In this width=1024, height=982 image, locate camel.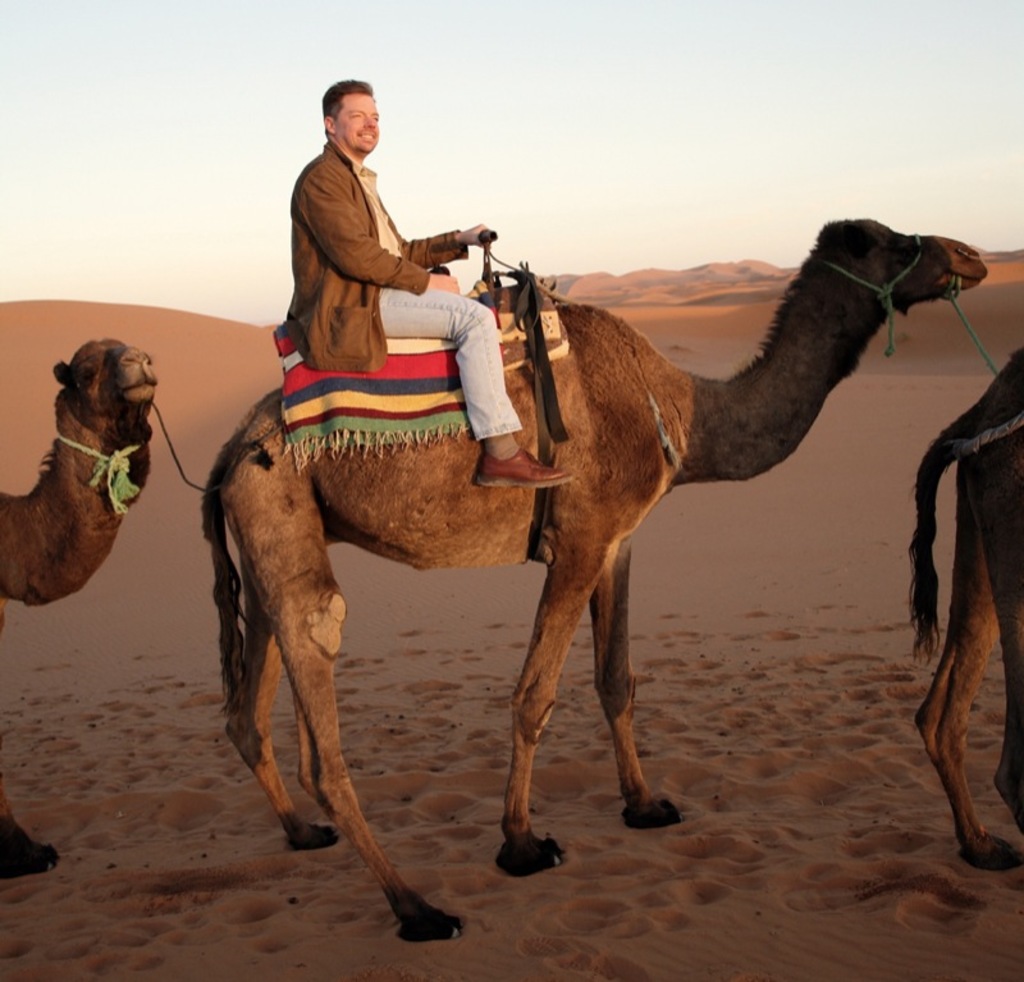
Bounding box: 196/211/992/940.
